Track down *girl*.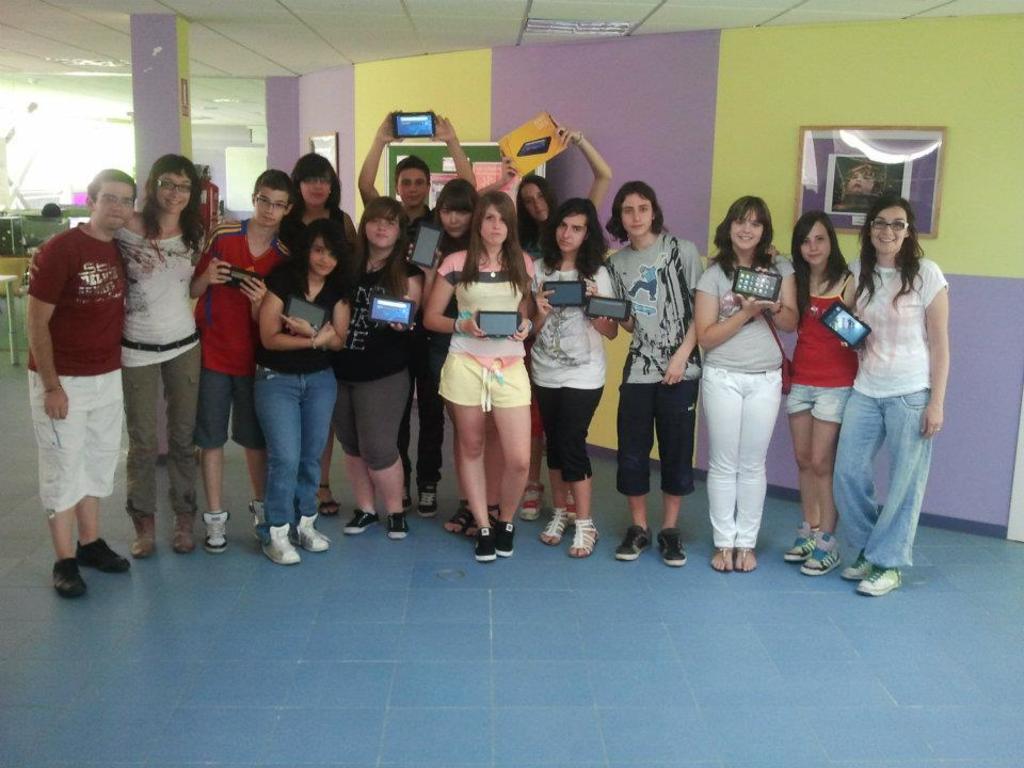
Tracked to 28, 154, 211, 546.
